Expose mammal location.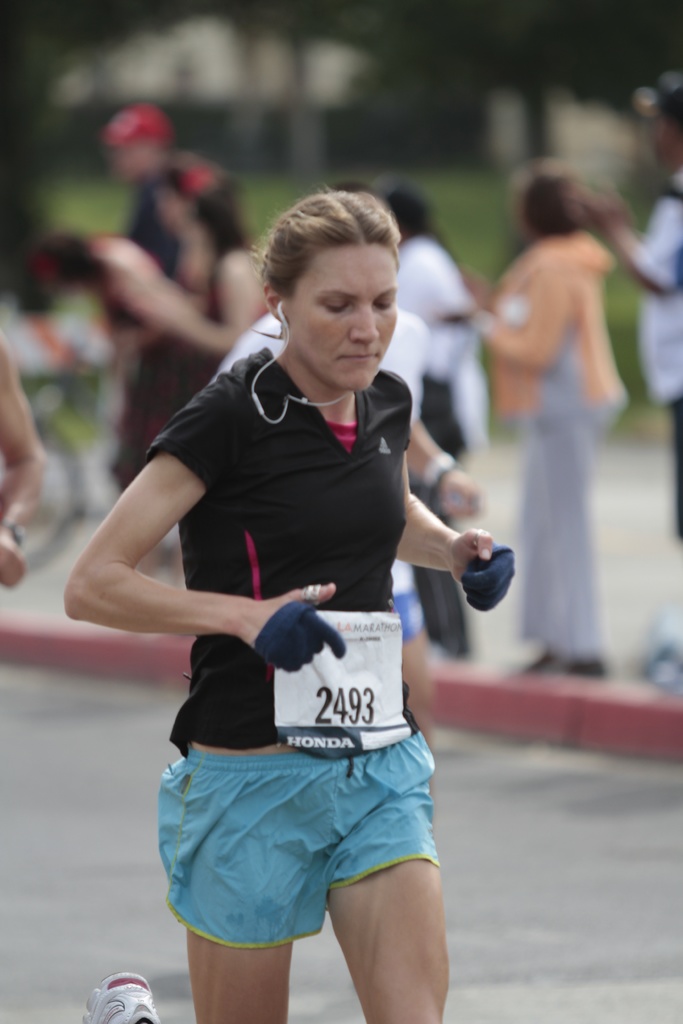
Exposed at Rect(450, 148, 627, 669).
